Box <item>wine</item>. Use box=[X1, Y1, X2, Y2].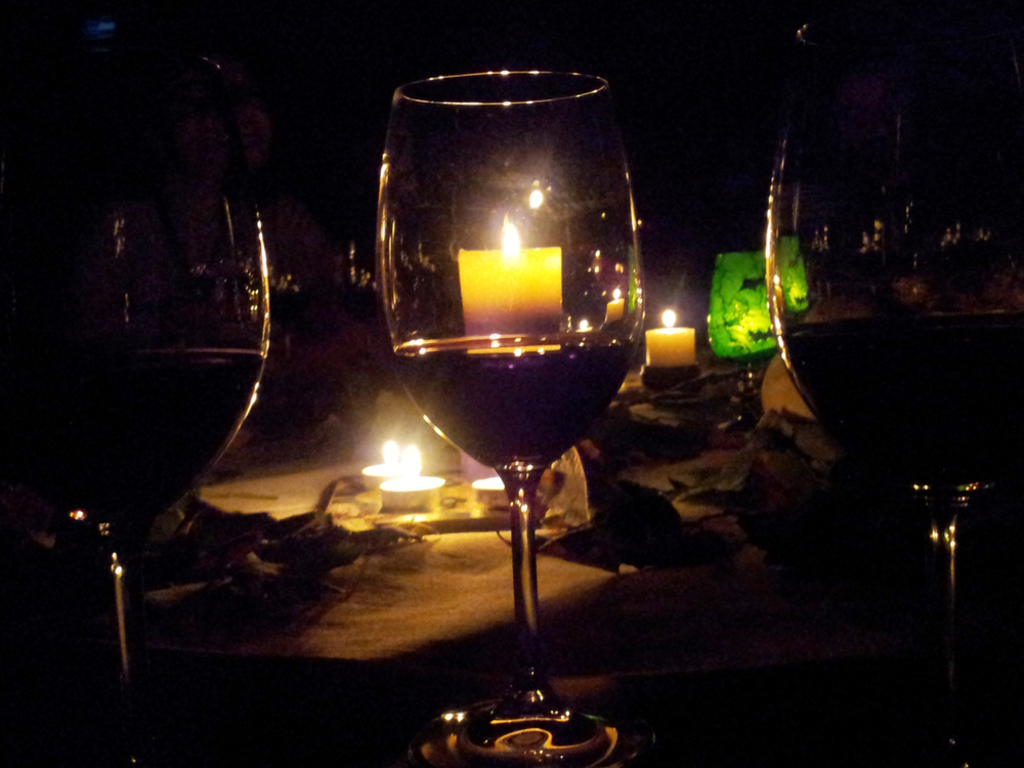
box=[761, 311, 1018, 492].
